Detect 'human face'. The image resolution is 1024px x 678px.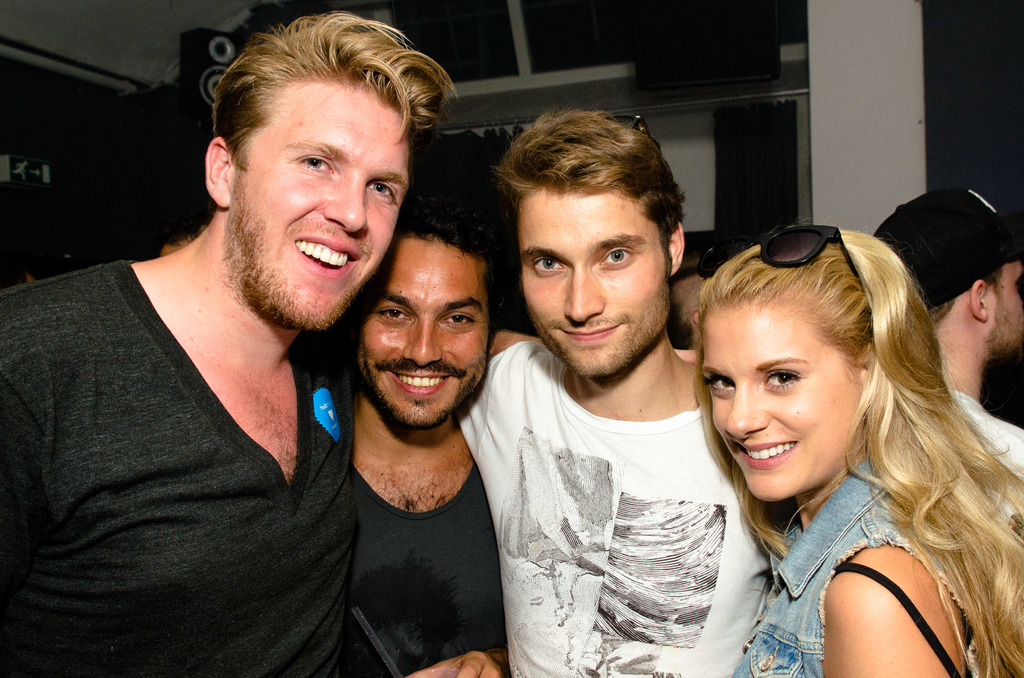
crop(982, 263, 1023, 358).
